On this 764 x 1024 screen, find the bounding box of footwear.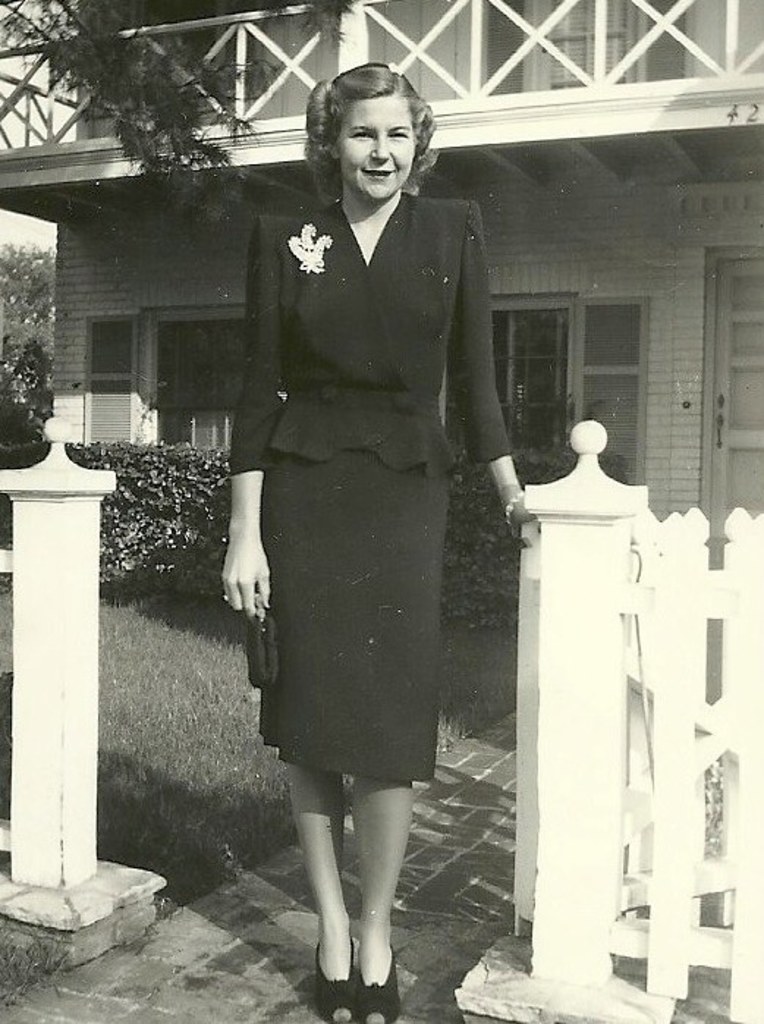
Bounding box: x1=305 y1=918 x2=392 y2=1001.
